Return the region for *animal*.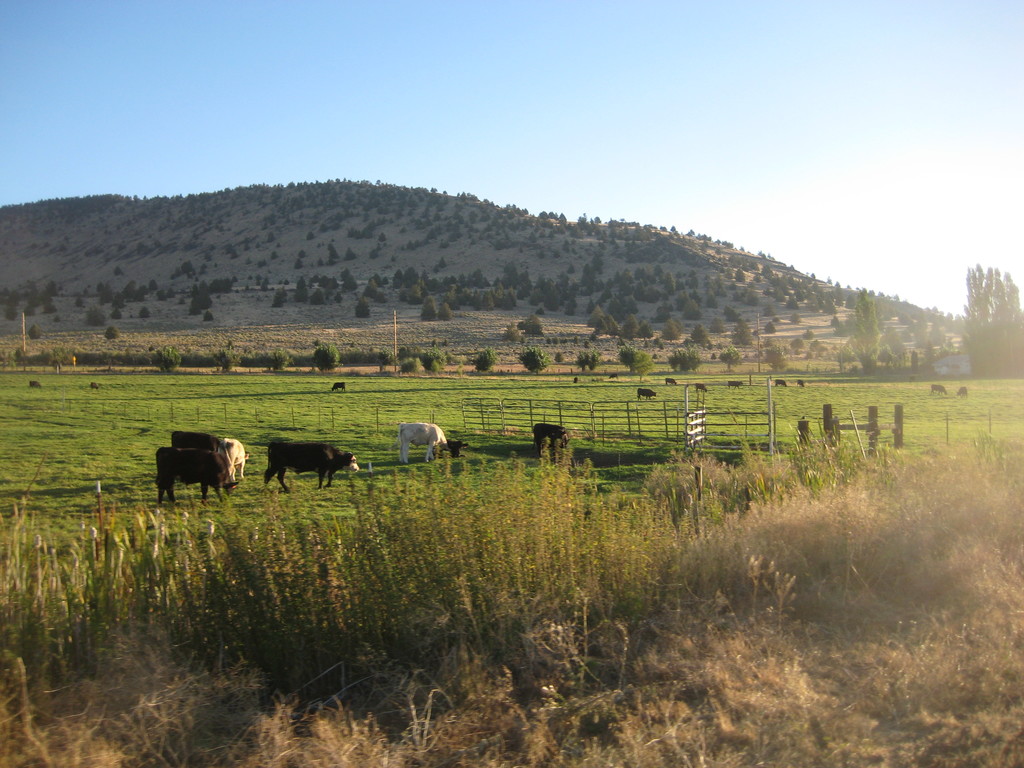
select_region(263, 437, 360, 487).
